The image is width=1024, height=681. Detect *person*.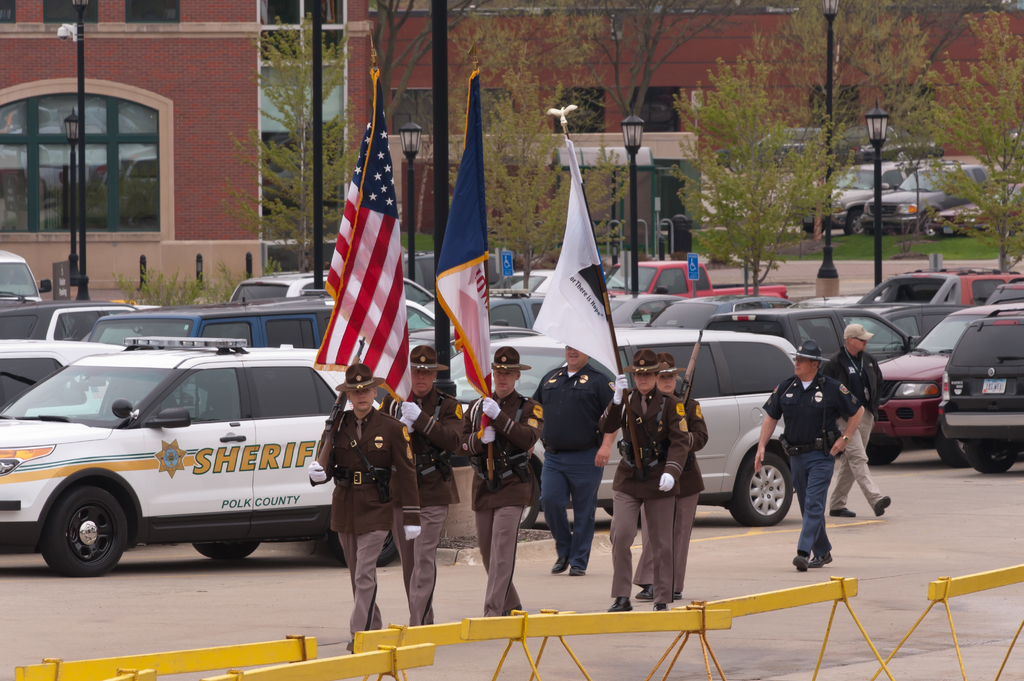
Detection: <box>817,314,898,518</box>.
